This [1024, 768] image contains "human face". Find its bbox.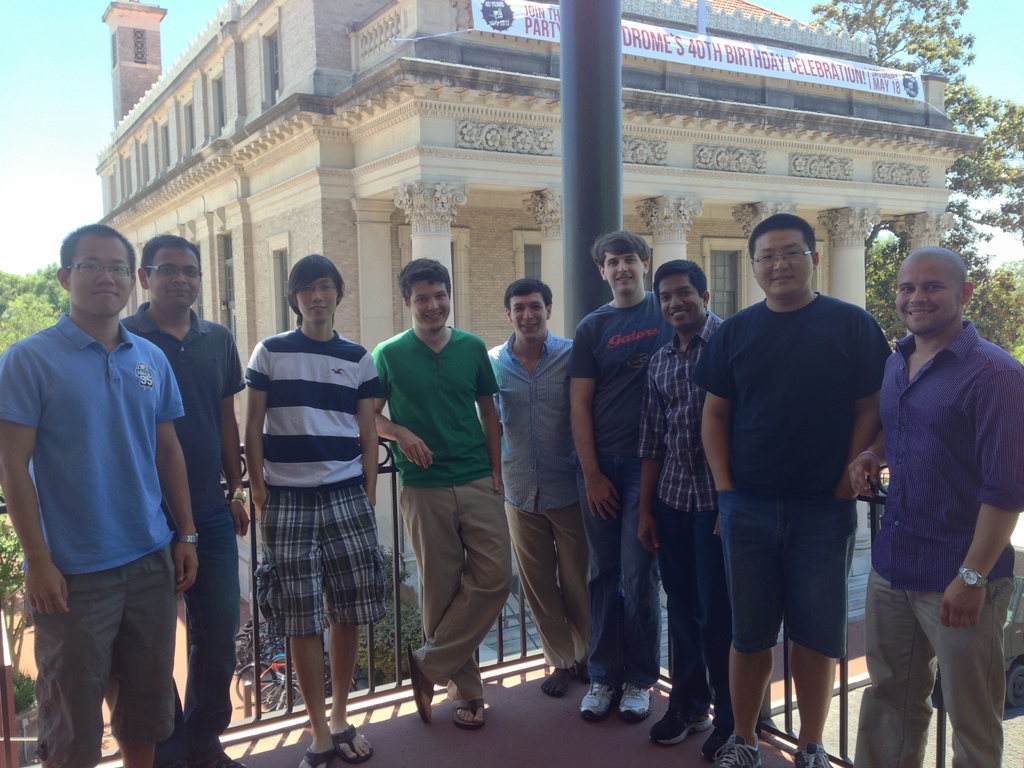
507 284 553 338.
